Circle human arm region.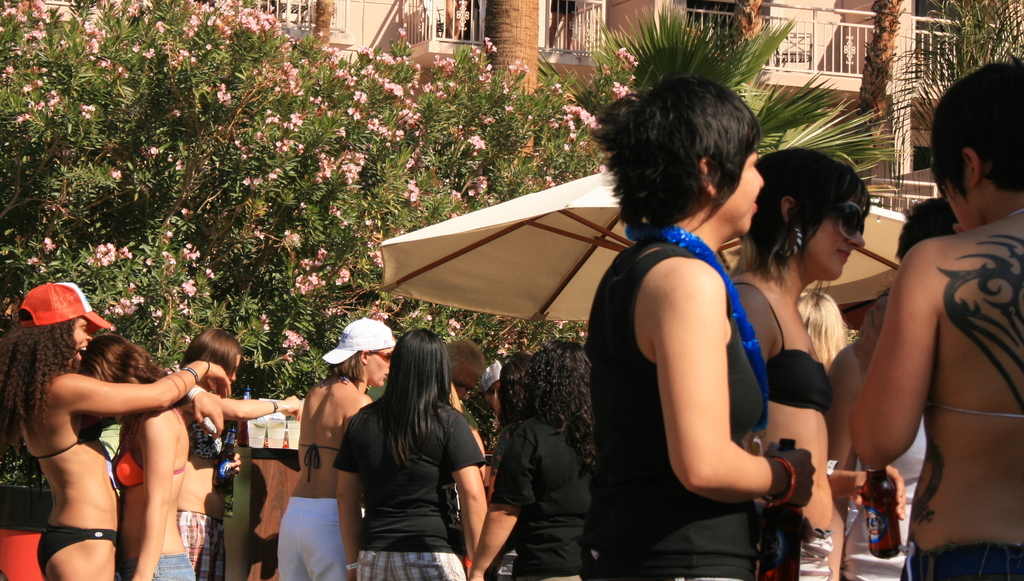
Region: left=838, top=241, right=961, bottom=493.
